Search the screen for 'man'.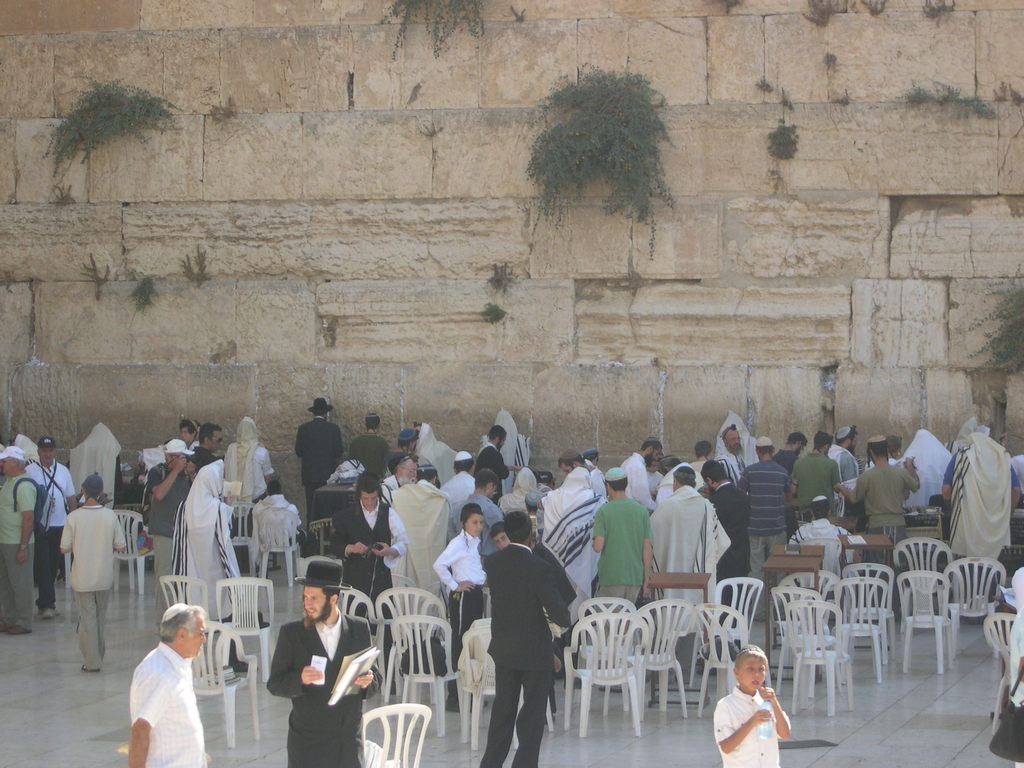
Found at locate(554, 446, 607, 500).
